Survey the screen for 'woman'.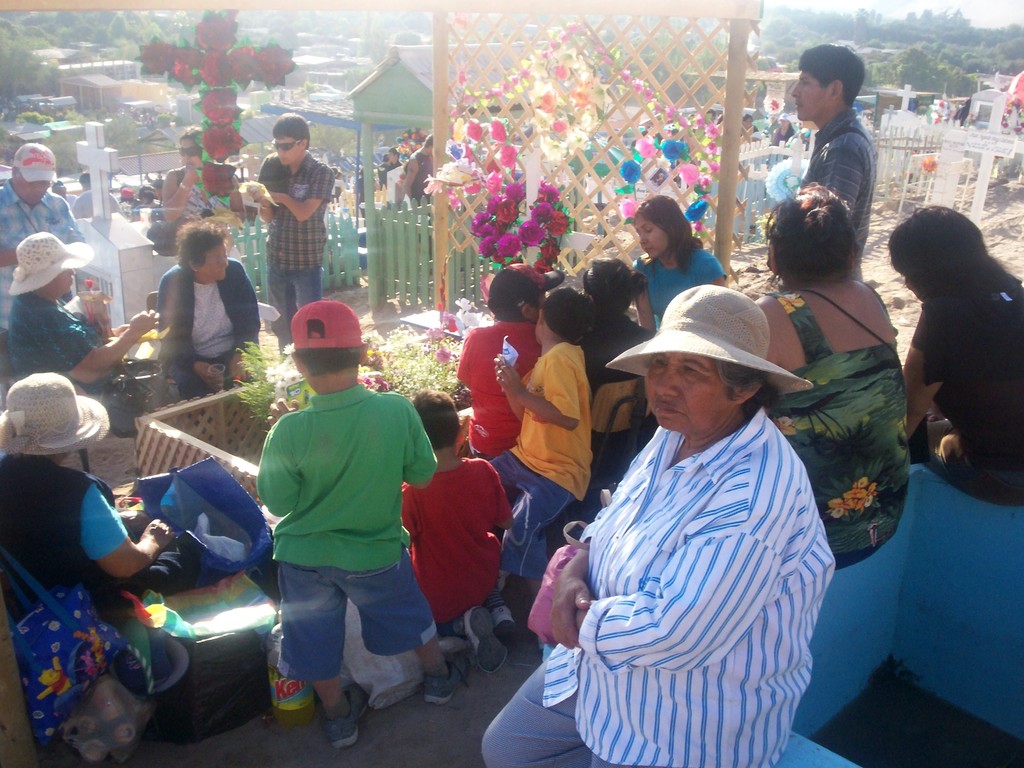
Survey found: x1=902, y1=207, x2=1023, y2=509.
